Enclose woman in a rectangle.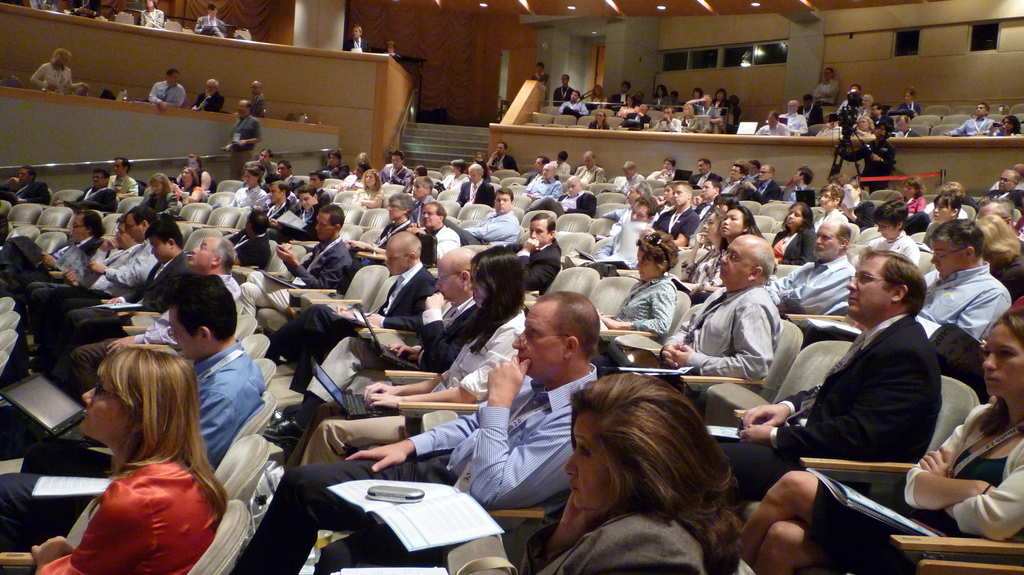
[left=187, top=150, right=214, bottom=192].
